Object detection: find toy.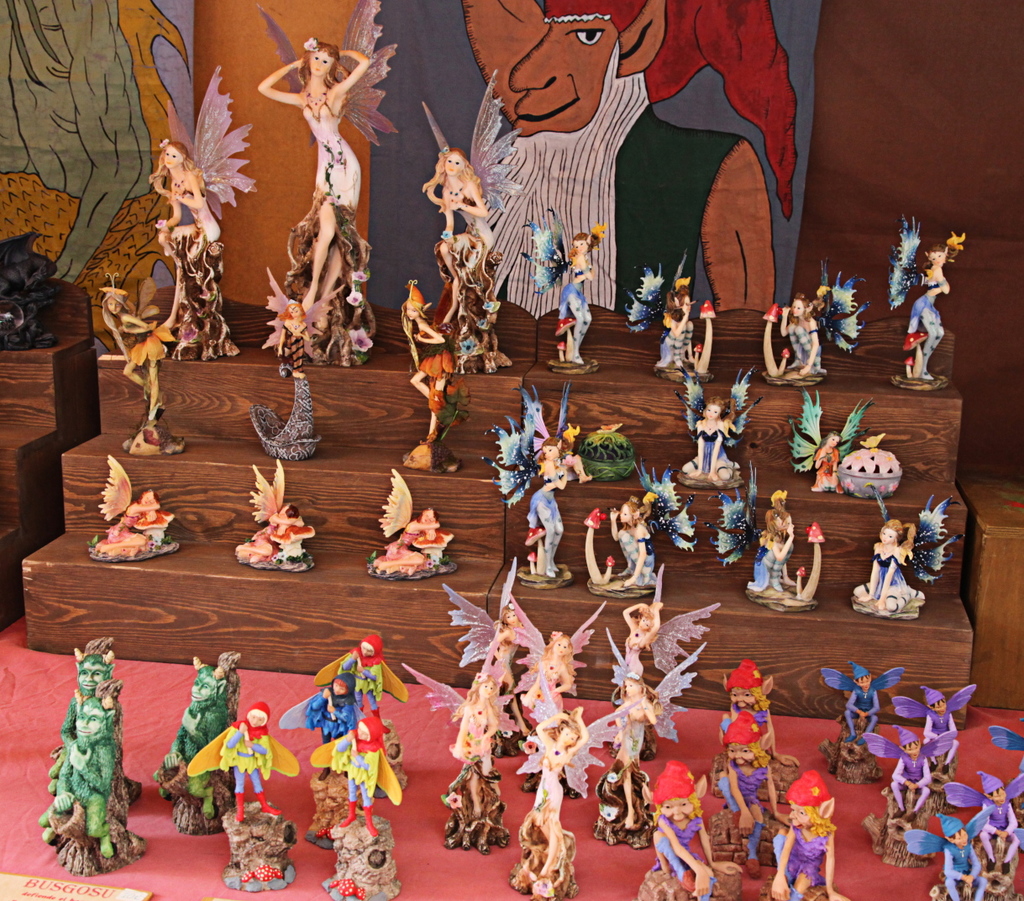
670,362,764,492.
